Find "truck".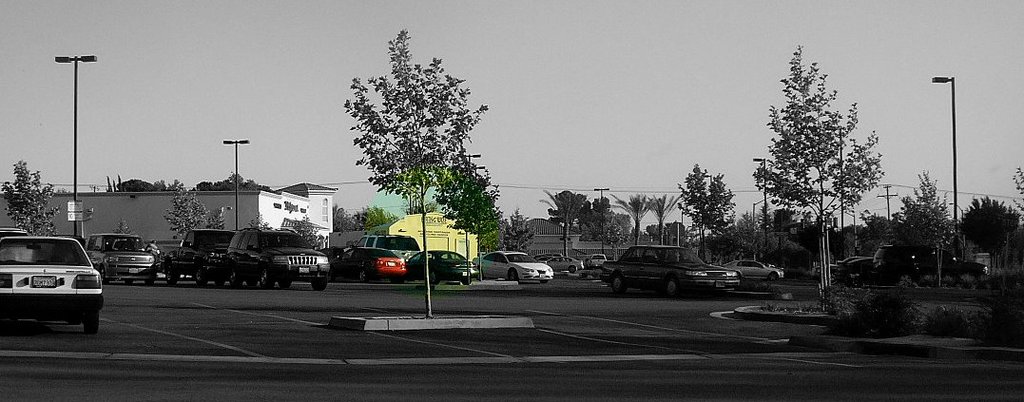
select_region(160, 225, 235, 285).
